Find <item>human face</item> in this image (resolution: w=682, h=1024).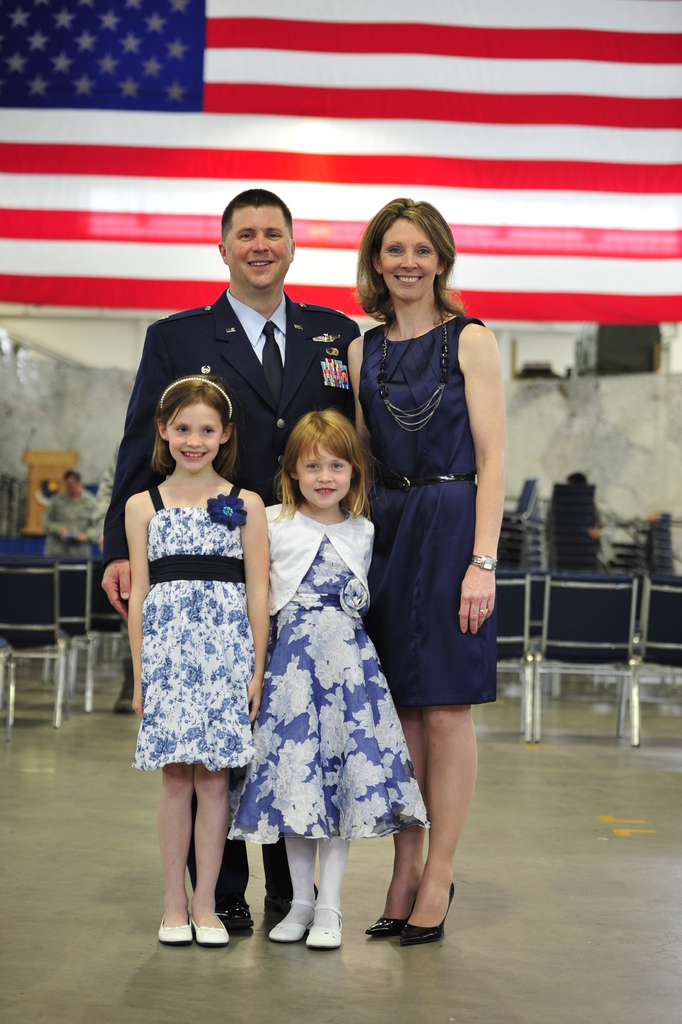
Rect(165, 398, 218, 465).
